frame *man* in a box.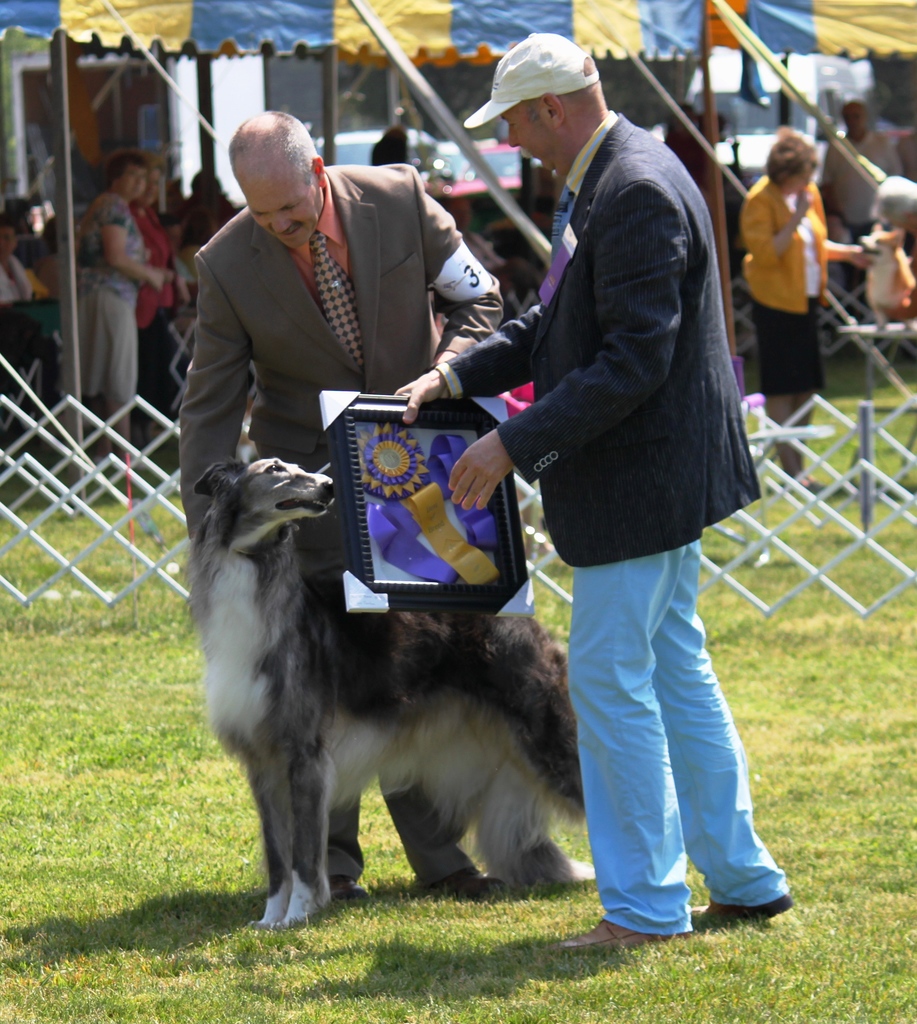
bbox(816, 95, 913, 295).
